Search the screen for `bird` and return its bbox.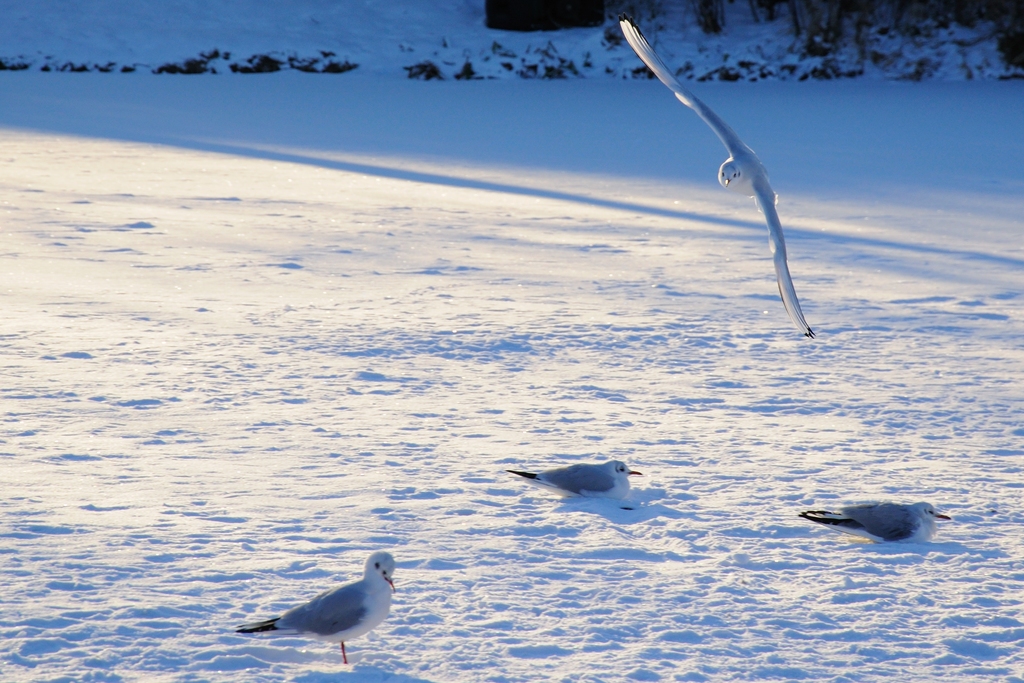
Found: bbox=[502, 454, 643, 516].
